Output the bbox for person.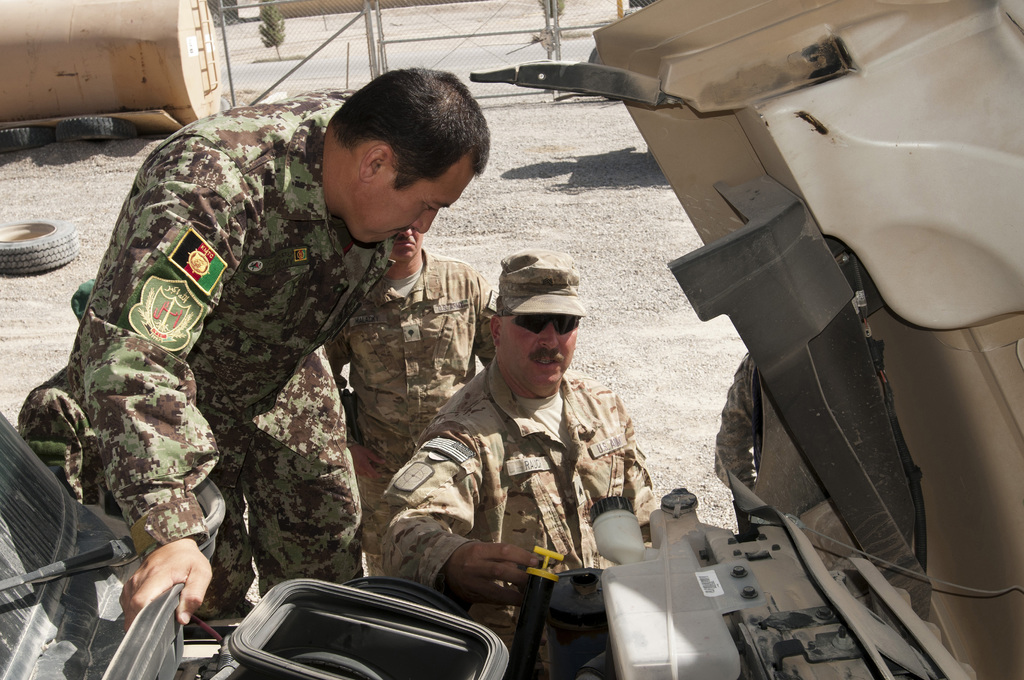
[x1=372, y1=248, x2=659, y2=679].
